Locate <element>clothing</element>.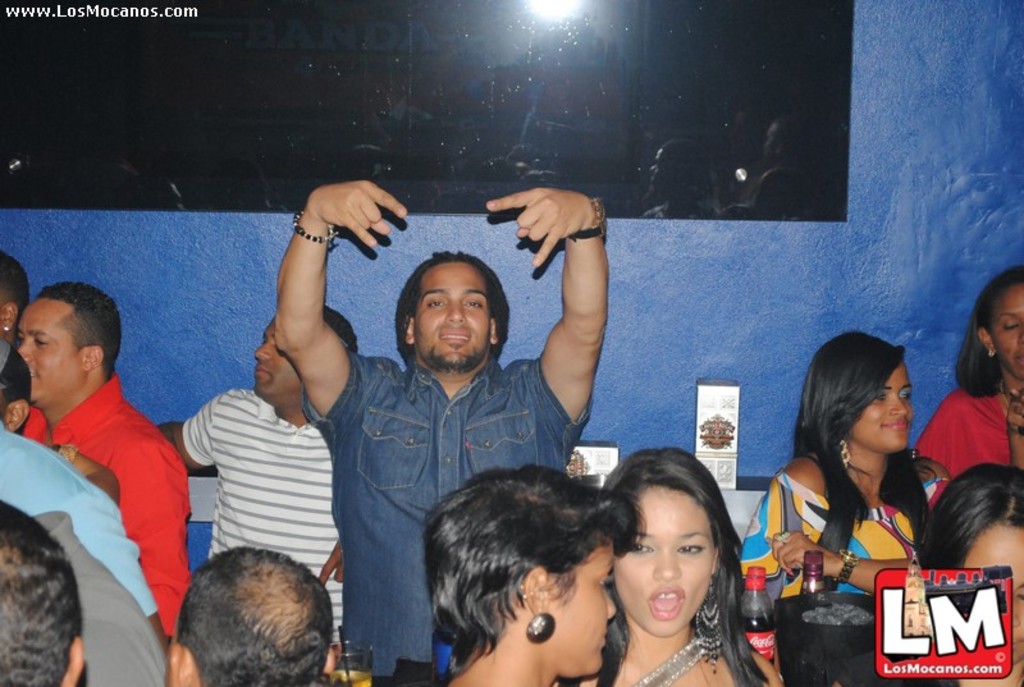
Bounding box: {"left": 0, "top": 416, "right": 156, "bottom": 618}.
